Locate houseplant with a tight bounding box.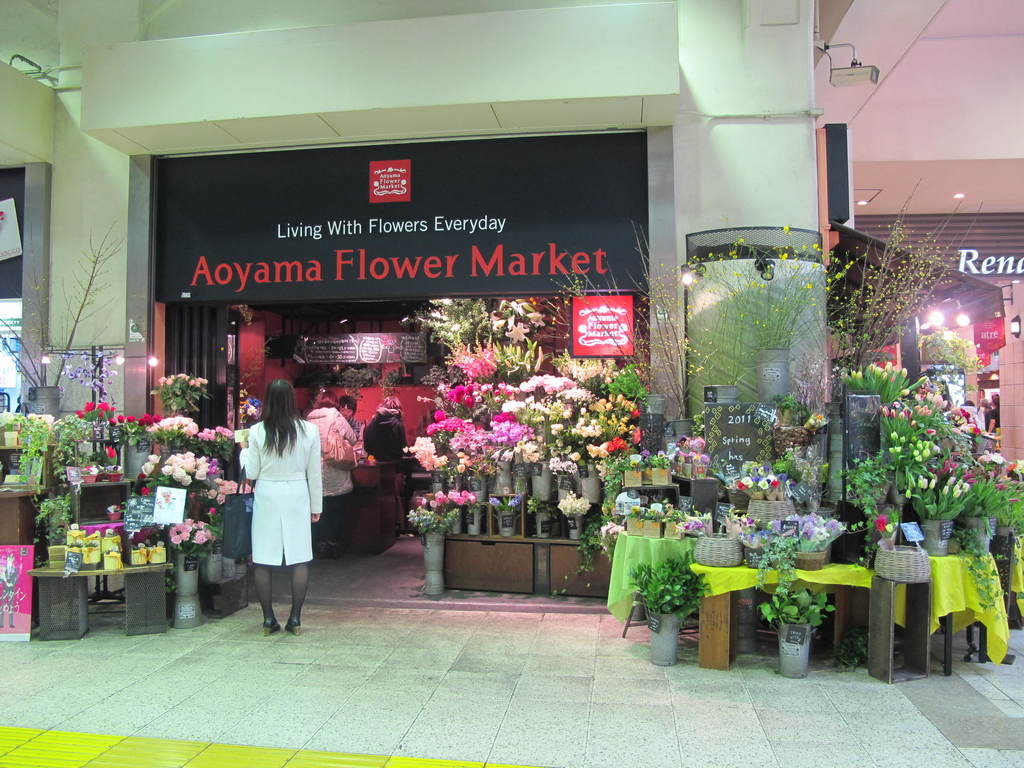
[x1=678, y1=509, x2=737, y2=564].
